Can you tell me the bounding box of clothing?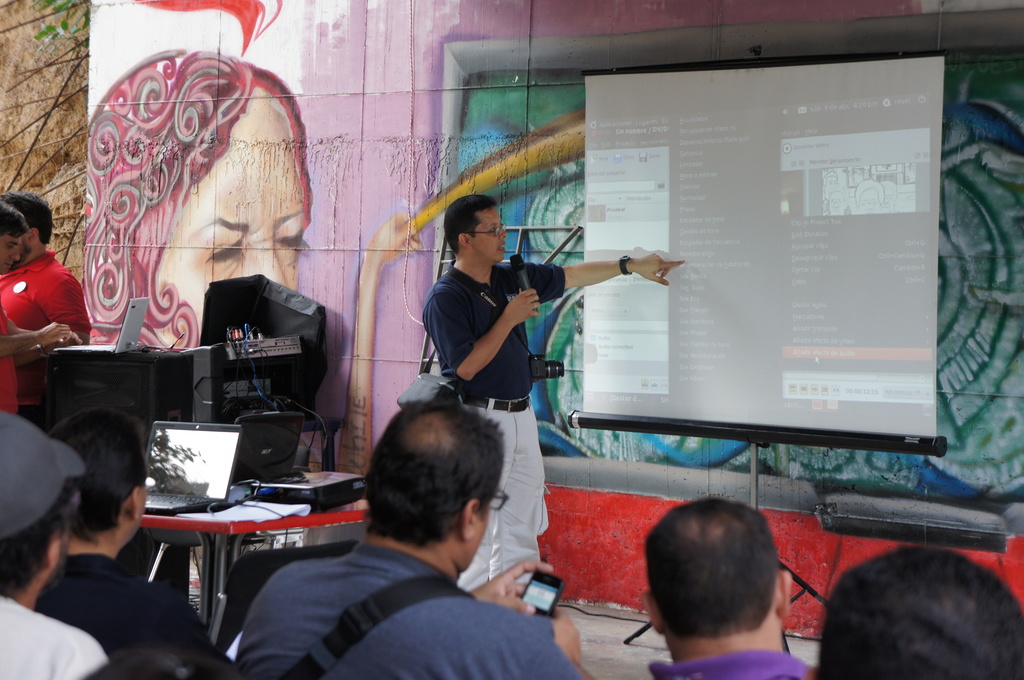
x1=0, y1=242, x2=90, y2=357.
